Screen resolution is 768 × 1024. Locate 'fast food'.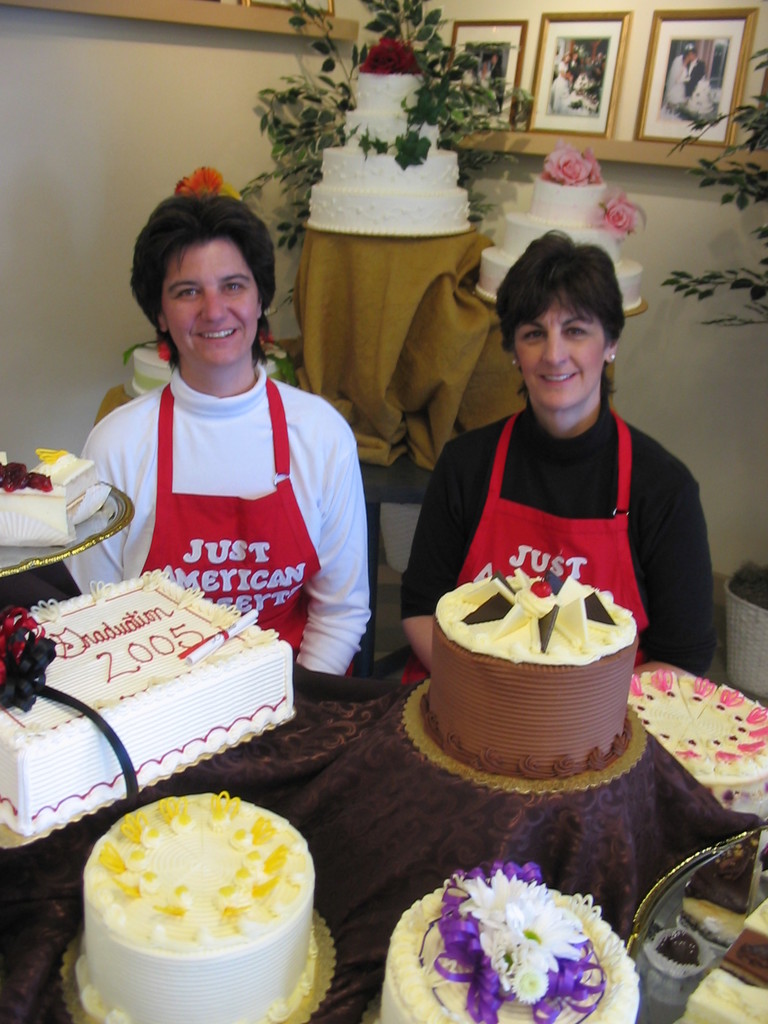
locate(303, 17, 487, 259).
